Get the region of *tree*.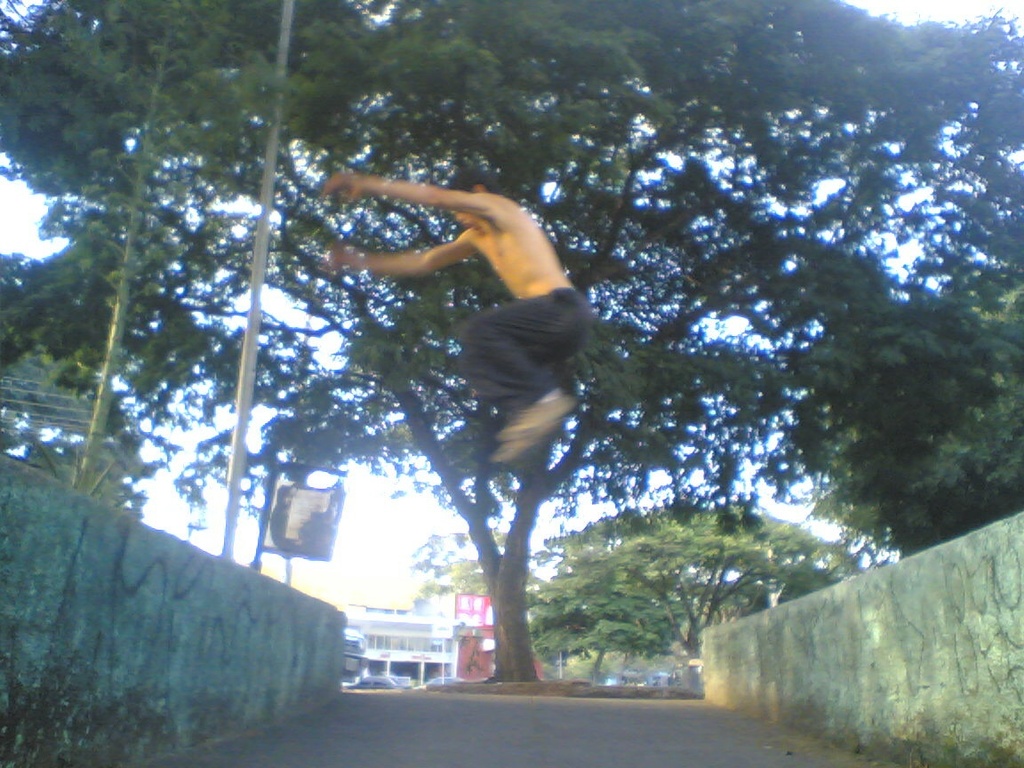
bbox=[561, 649, 672, 689].
